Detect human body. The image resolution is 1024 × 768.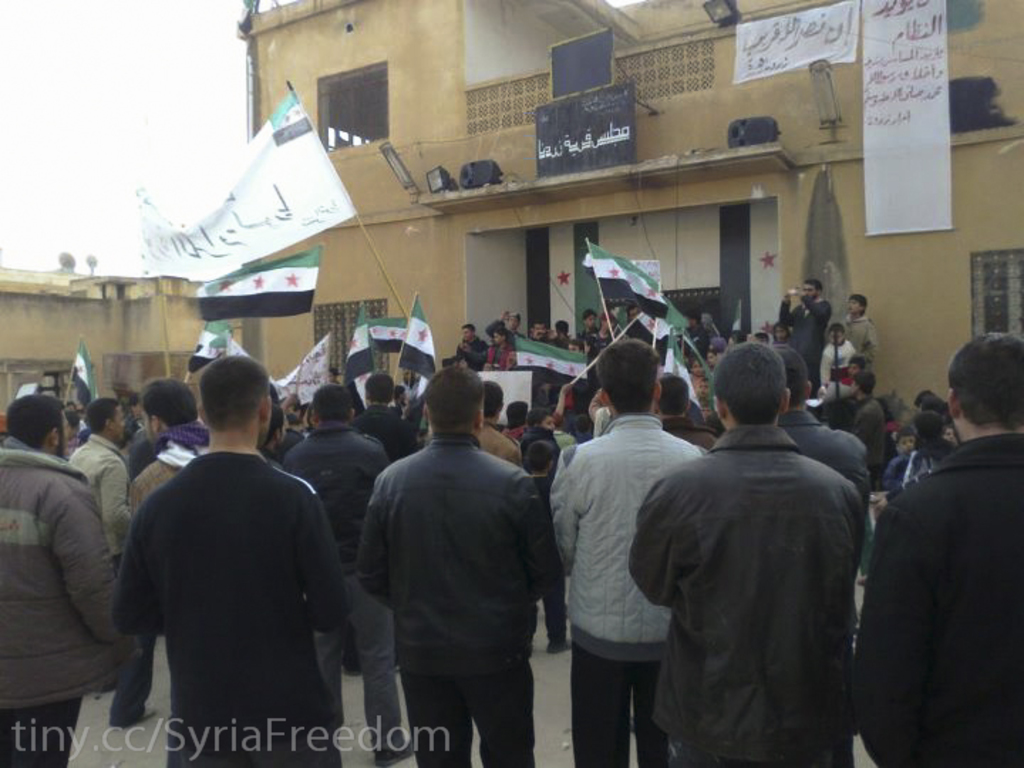
crop(132, 363, 209, 512).
